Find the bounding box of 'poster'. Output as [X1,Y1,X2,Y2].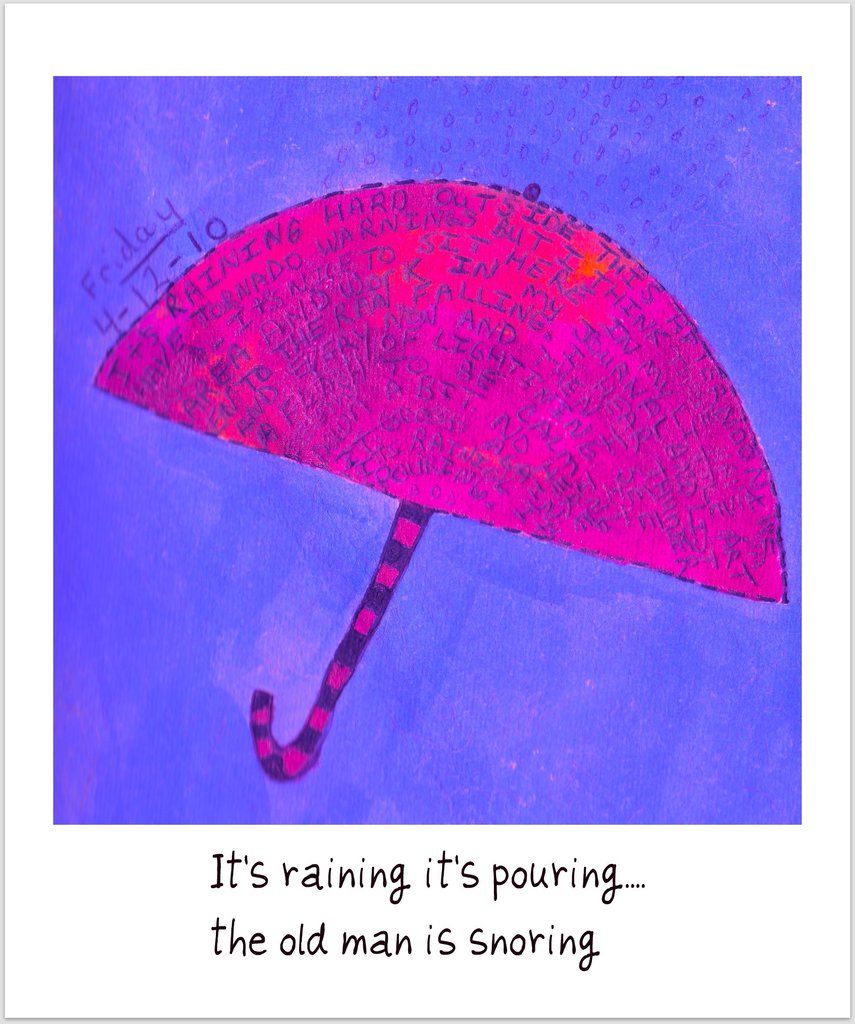
[0,0,854,1020].
